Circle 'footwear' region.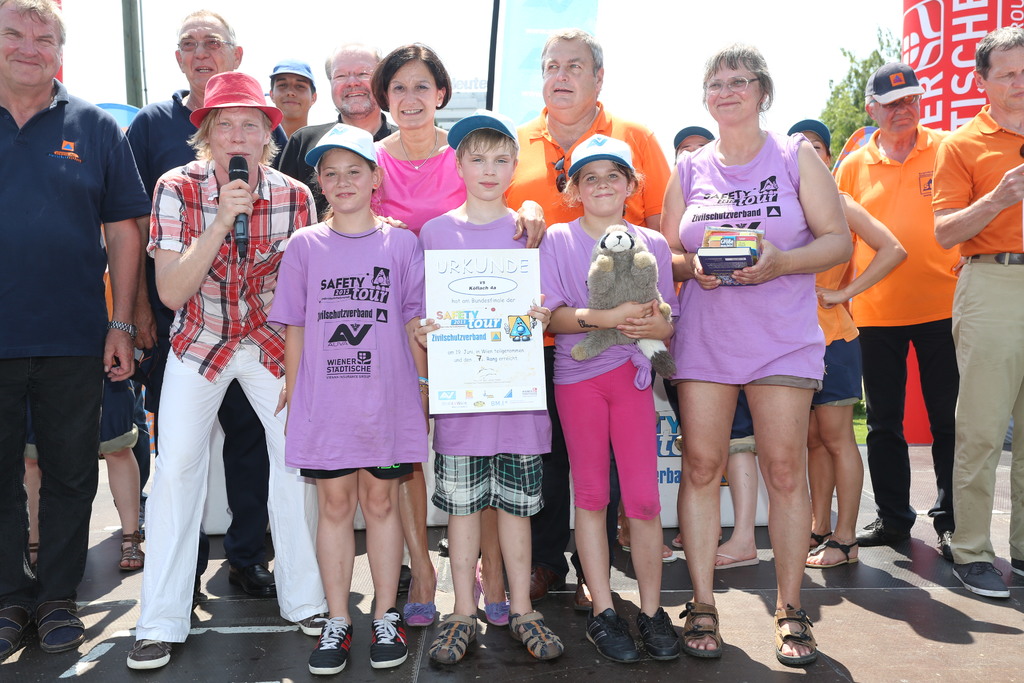
Region: crop(512, 611, 561, 656).
